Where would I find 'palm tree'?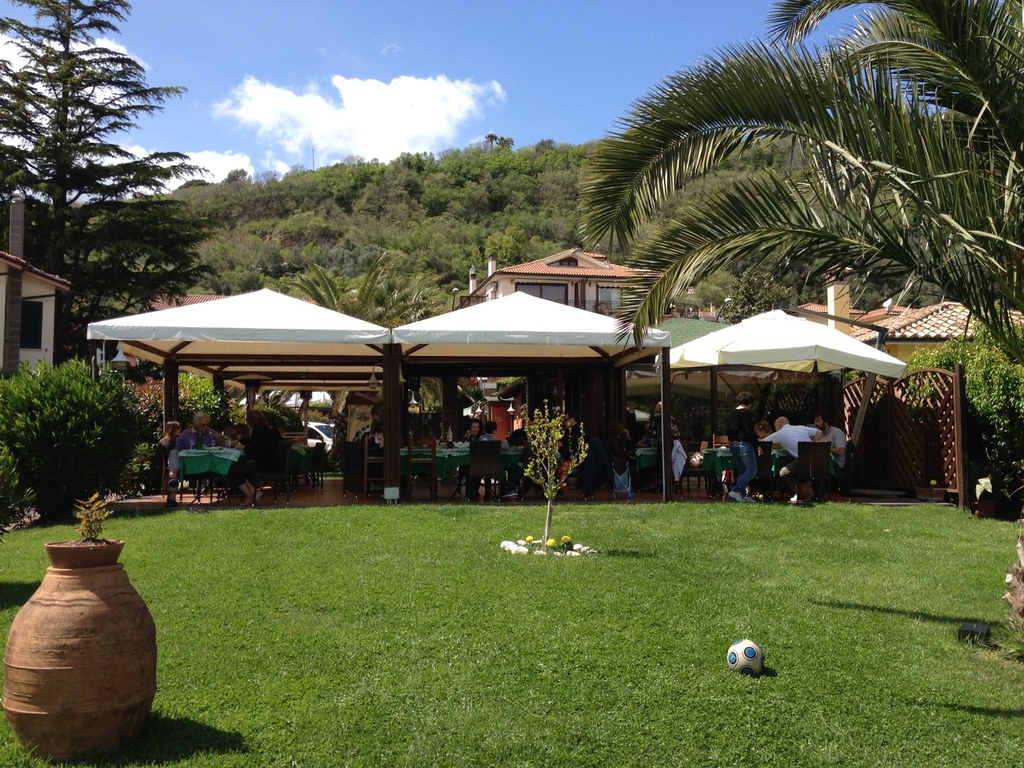
At x1=12, y1=18, x2=179, y2=302.
